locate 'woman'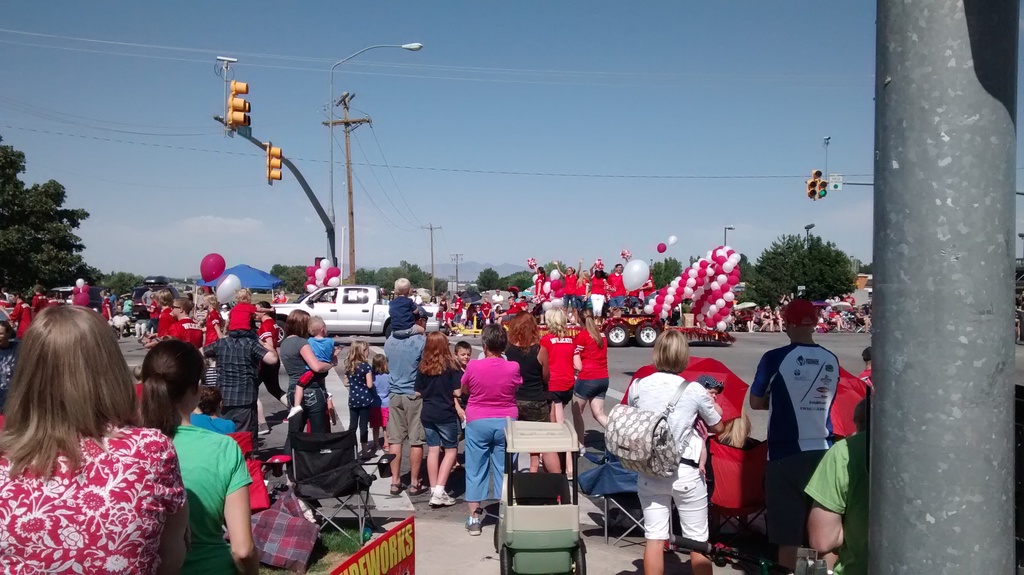
506,309,550,474
